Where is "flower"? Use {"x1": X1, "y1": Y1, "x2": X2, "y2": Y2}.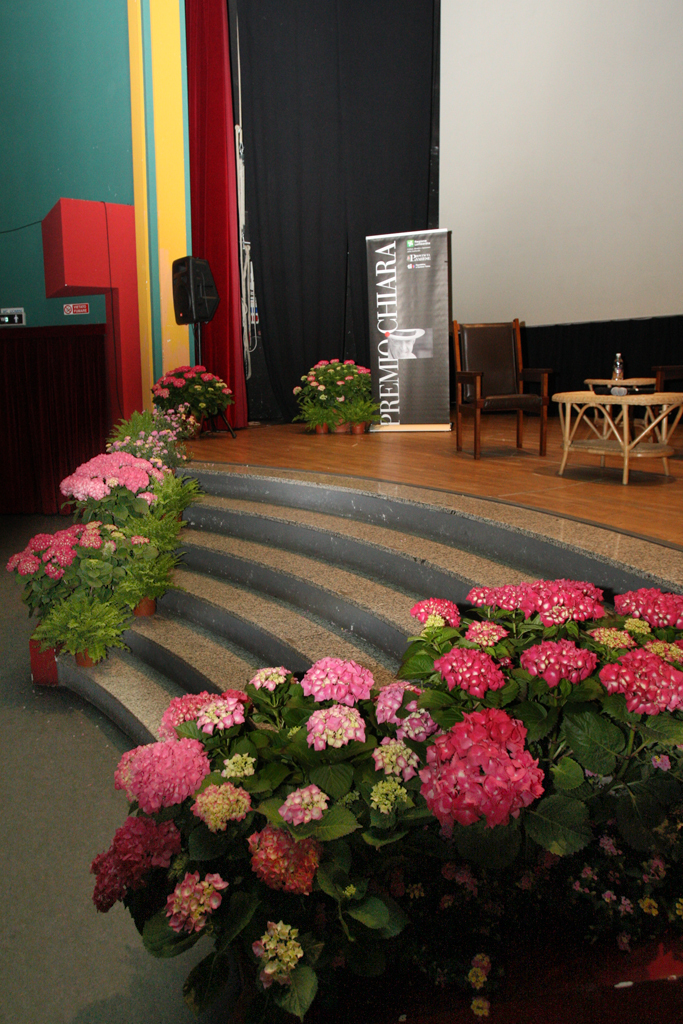
{"x1": 195, "y1": 783, "x2": 247, "y2": 834}.
